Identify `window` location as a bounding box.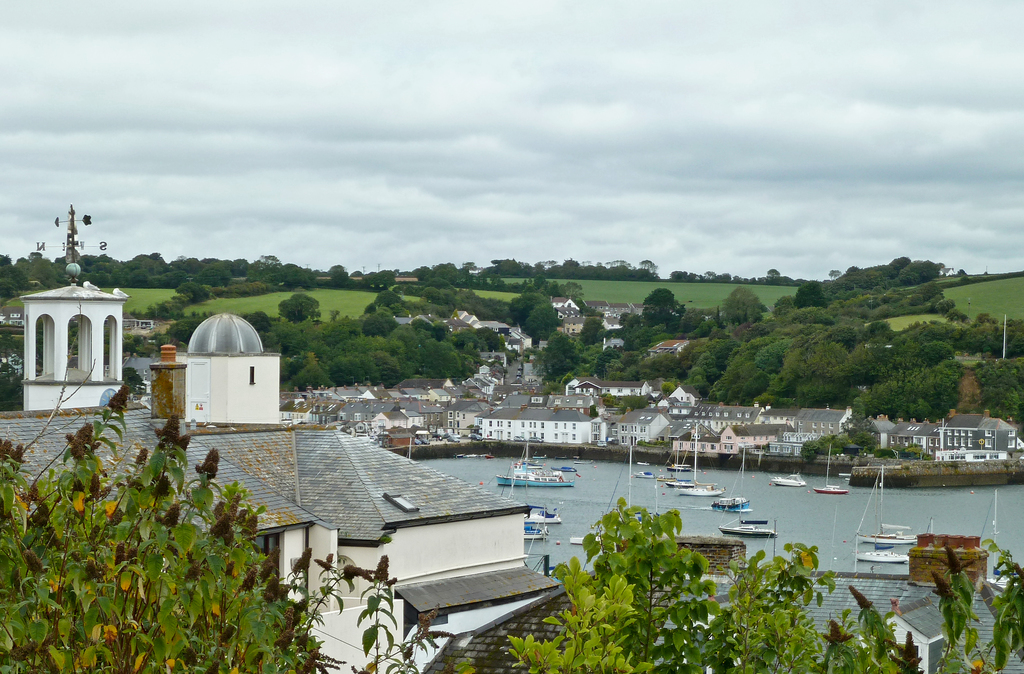
select_region(401, 417, 406, 422).
